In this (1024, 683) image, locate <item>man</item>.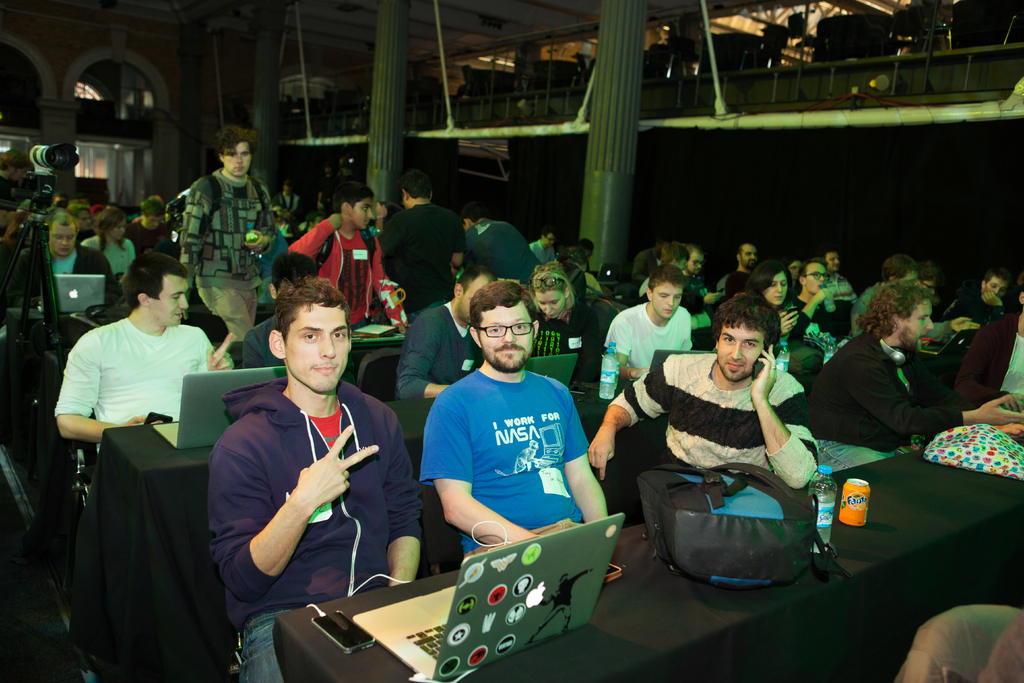
Bounding box: (x1=804, y1=274, x2=1023, y2=448).
